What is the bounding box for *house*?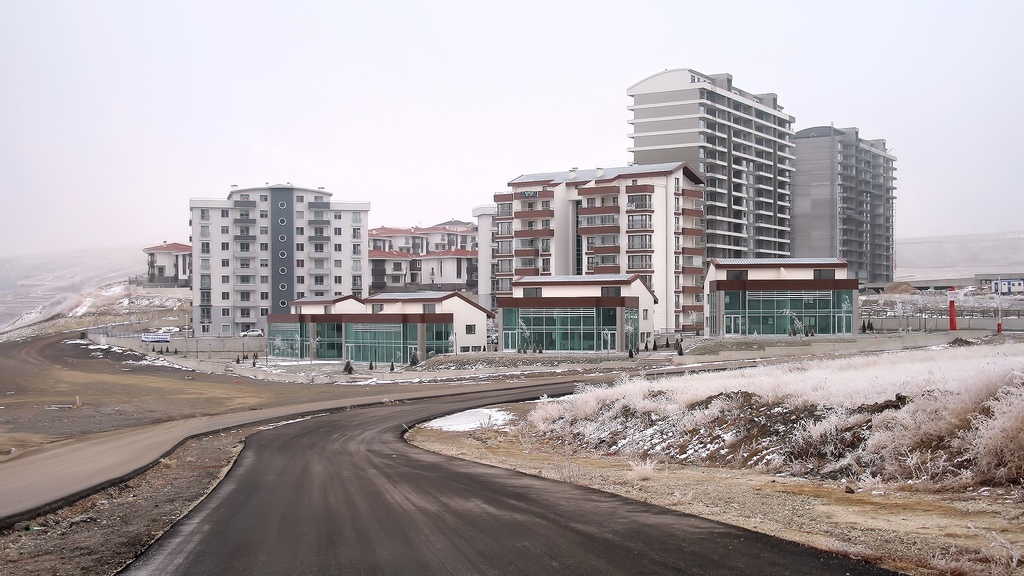
198/209/238/358.
